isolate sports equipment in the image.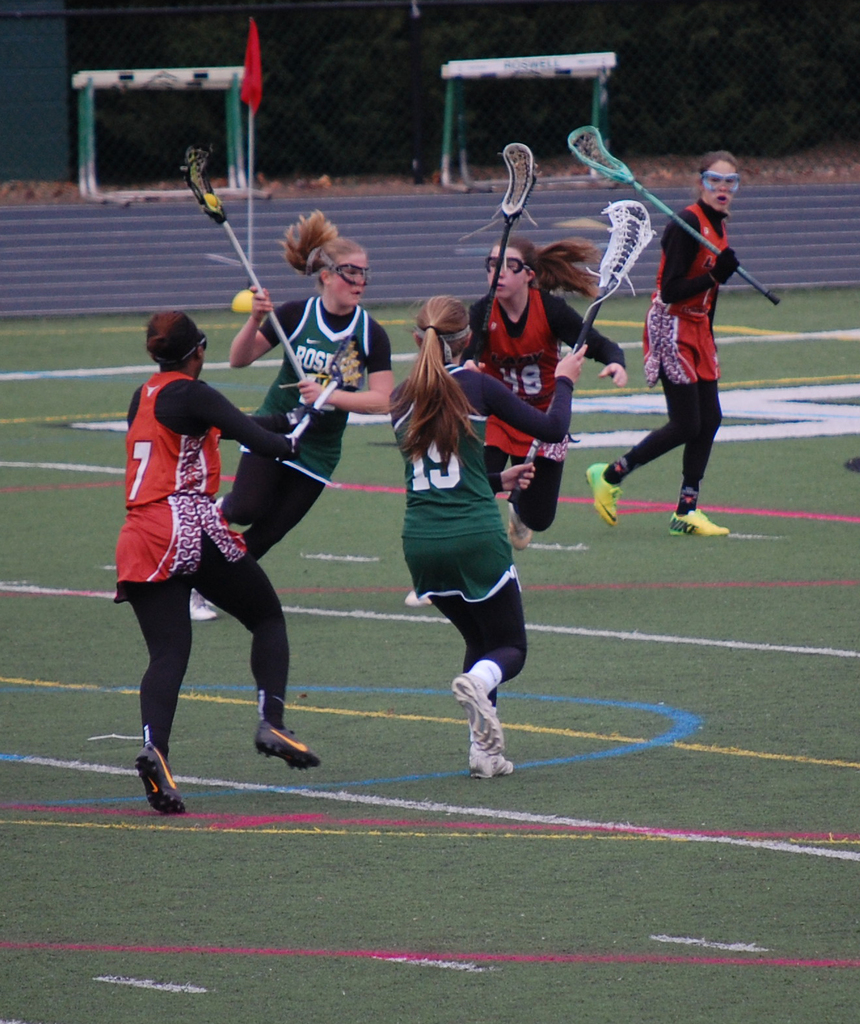
Isolated region: x1=130 y1=743 x2=186 y2=811.
